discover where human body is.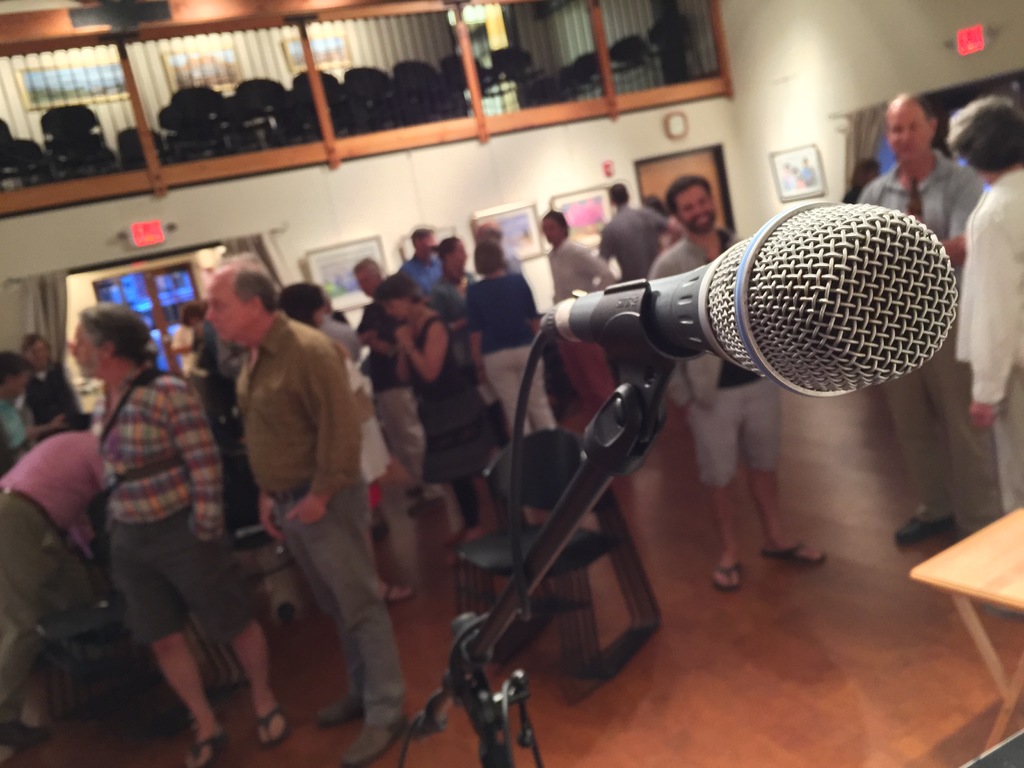
Discovered at region(12, 364, 88, 431).
